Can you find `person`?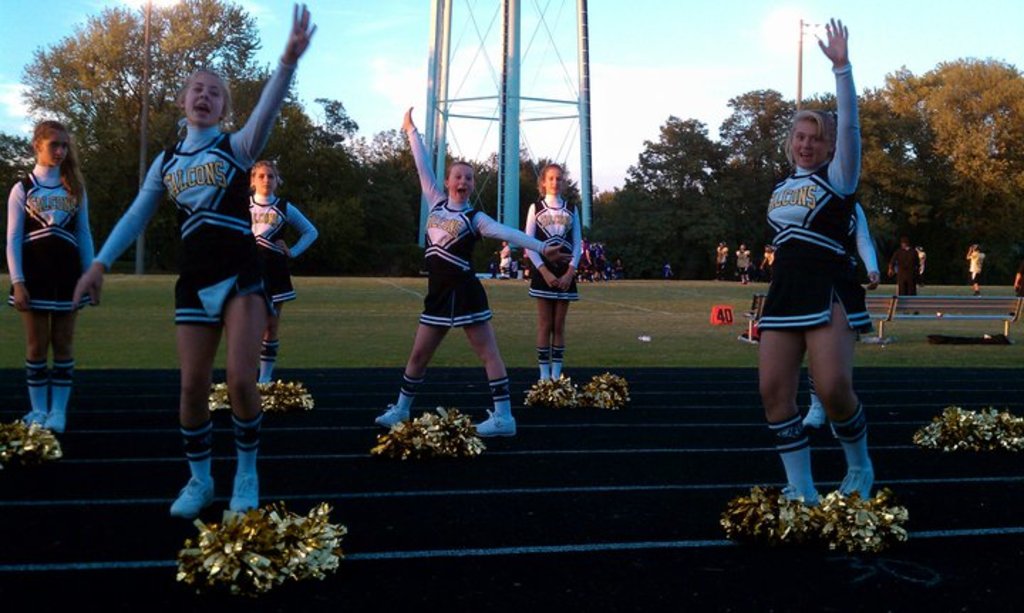
Yes, bounding box: [x1=257, y1=155, x2=321, y2=383].
